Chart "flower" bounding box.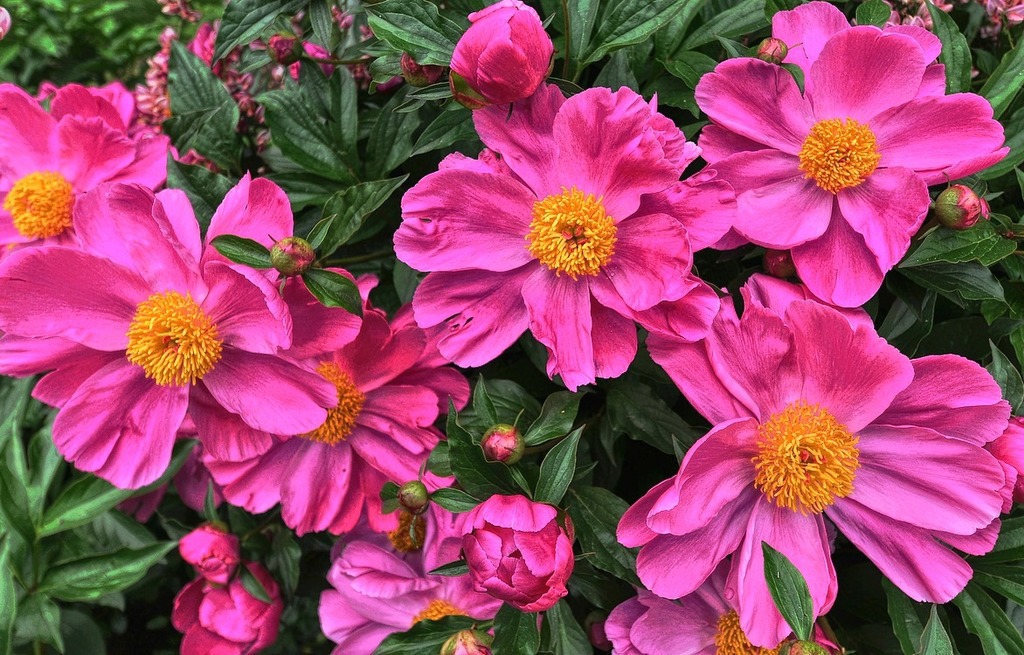
Charted: {"left": 612, "top": 272, "right": 1017, "bottom": 652}.
